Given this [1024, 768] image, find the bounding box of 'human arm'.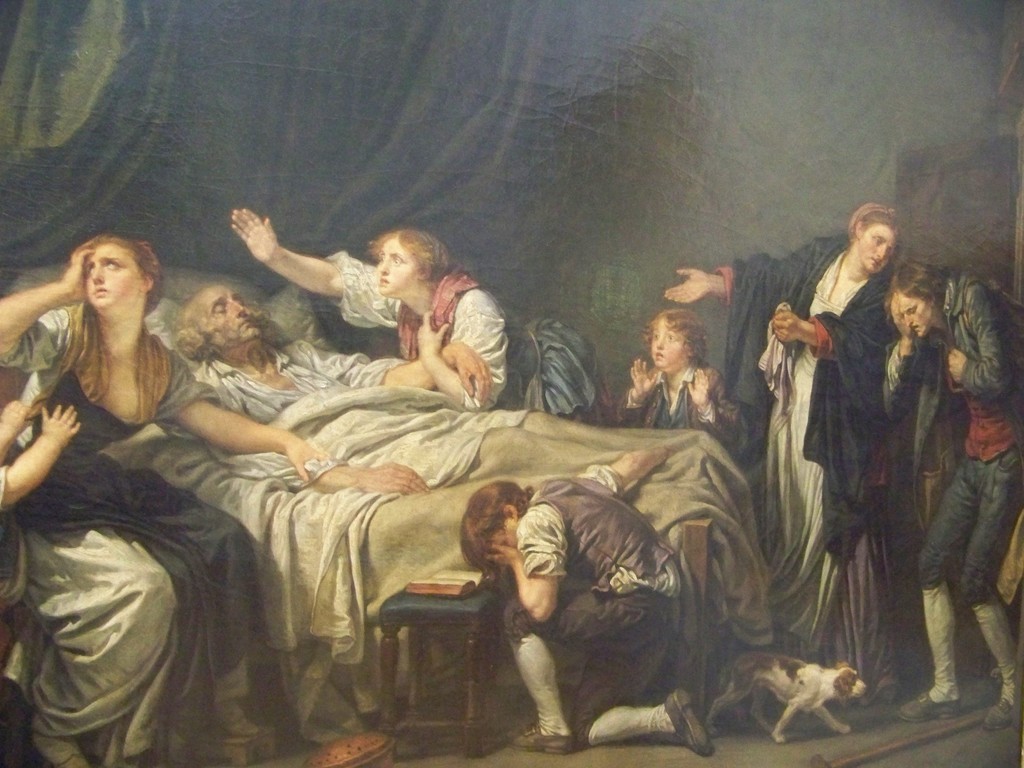
pyautogui.locateOnScreen(882, 289, 922, 431).
